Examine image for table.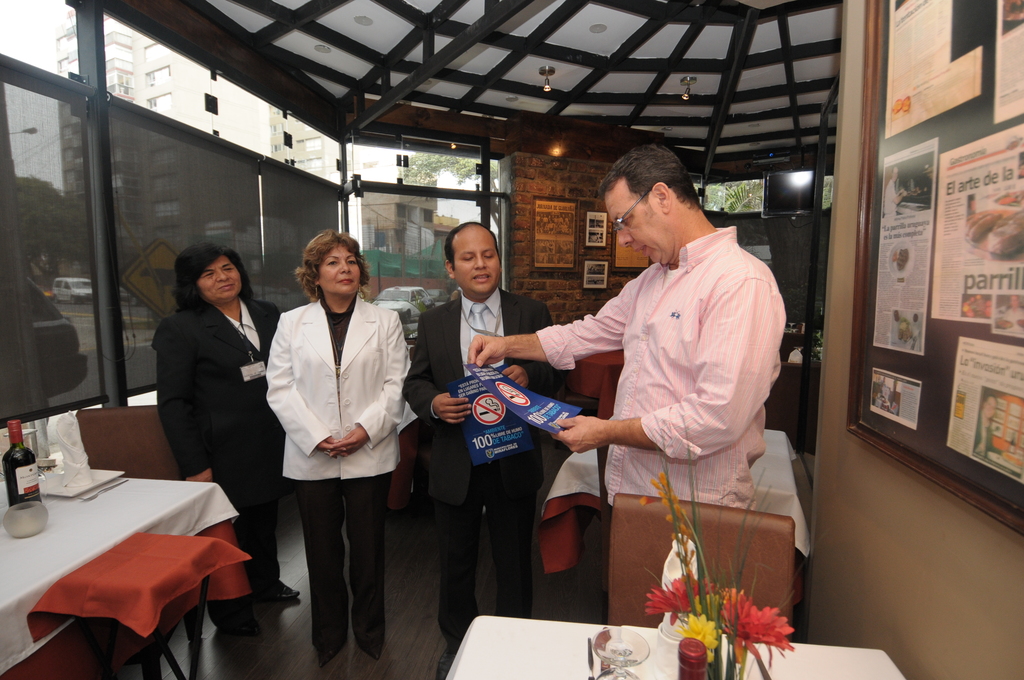
Examination result: pyautogui.locateOnScreen(0, 437, 250, 679).
